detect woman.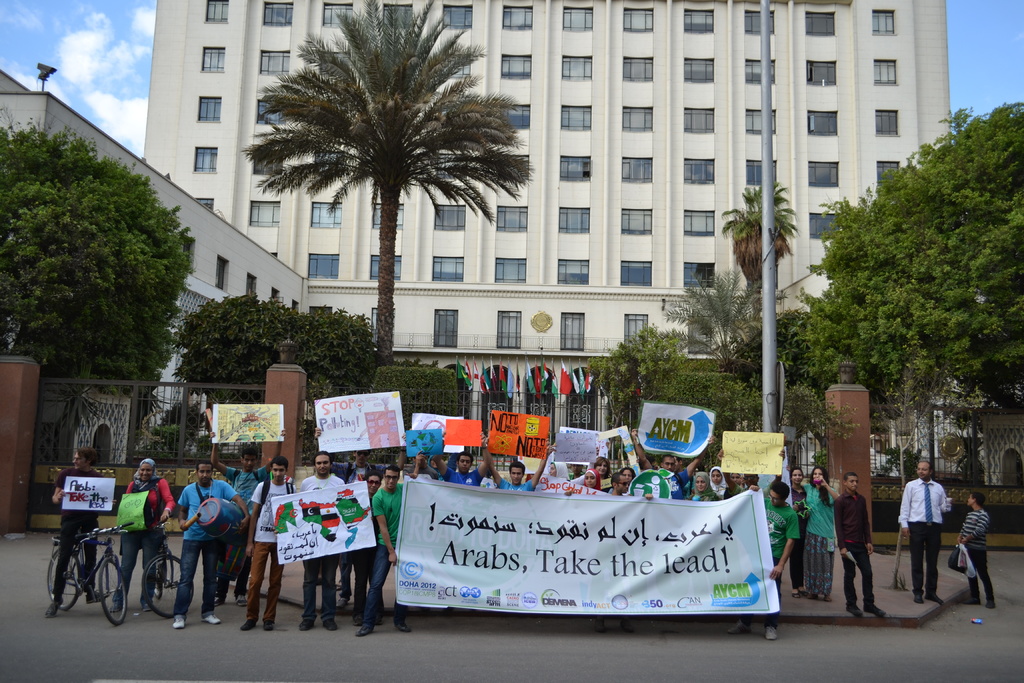
Detected at {"left": 620, "top": 468, "right": 632, "bottom": 481}.
